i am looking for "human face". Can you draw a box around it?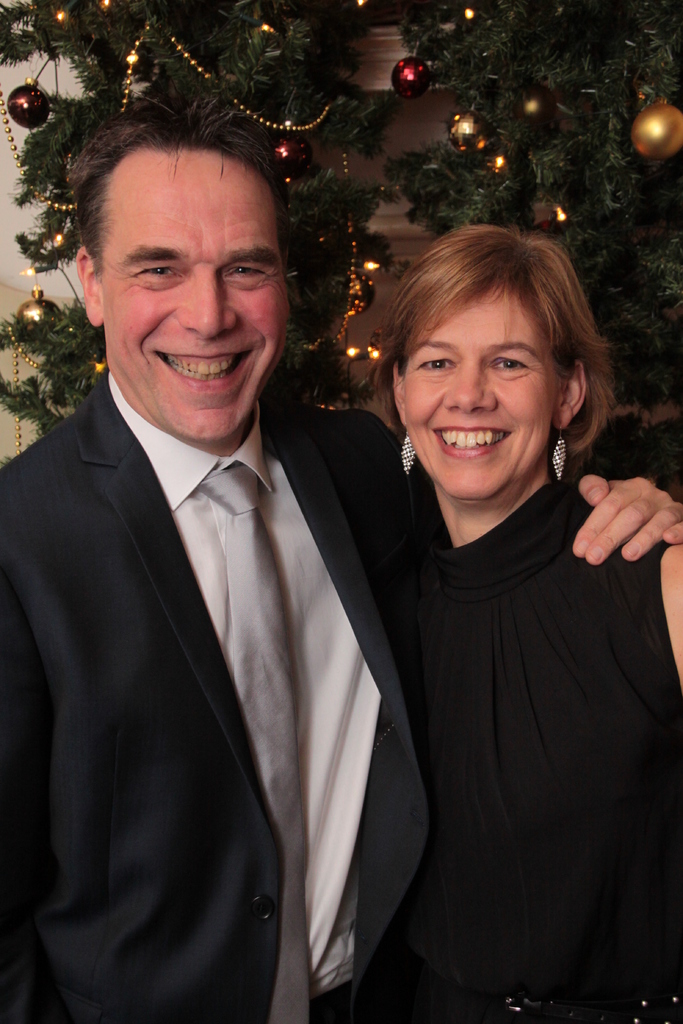
Sure, the bounding box is <bbox>103, 143, 291, 436</bbox>.
